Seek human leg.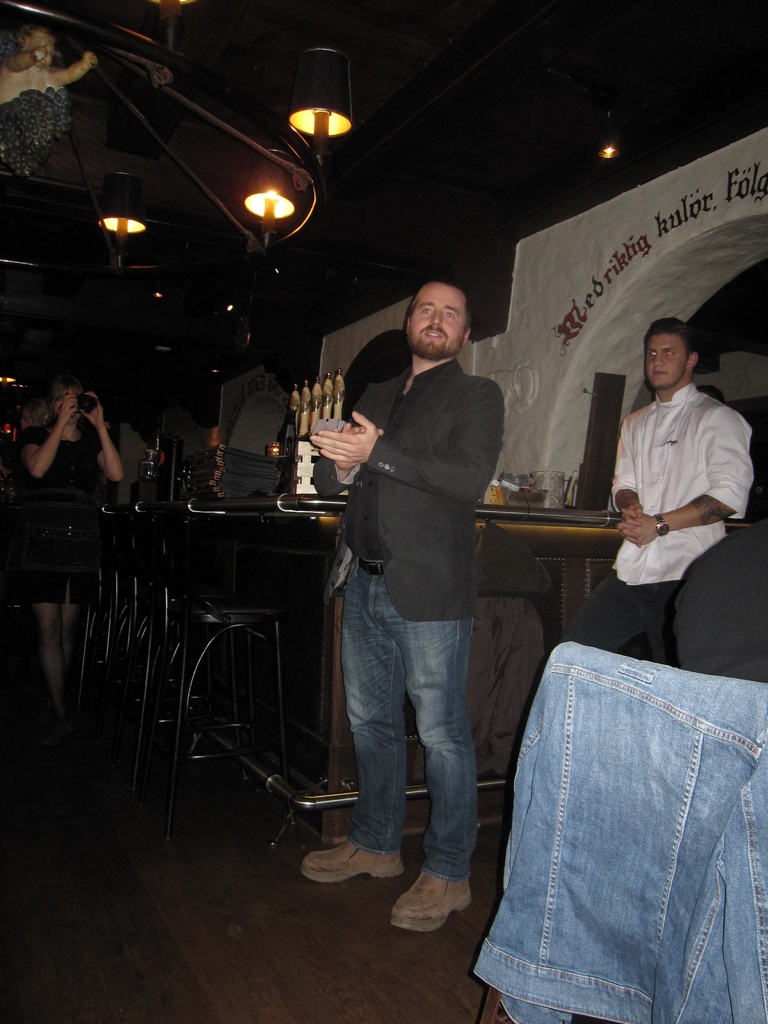
x1=568 y1=580 x2=659 y2=652.
